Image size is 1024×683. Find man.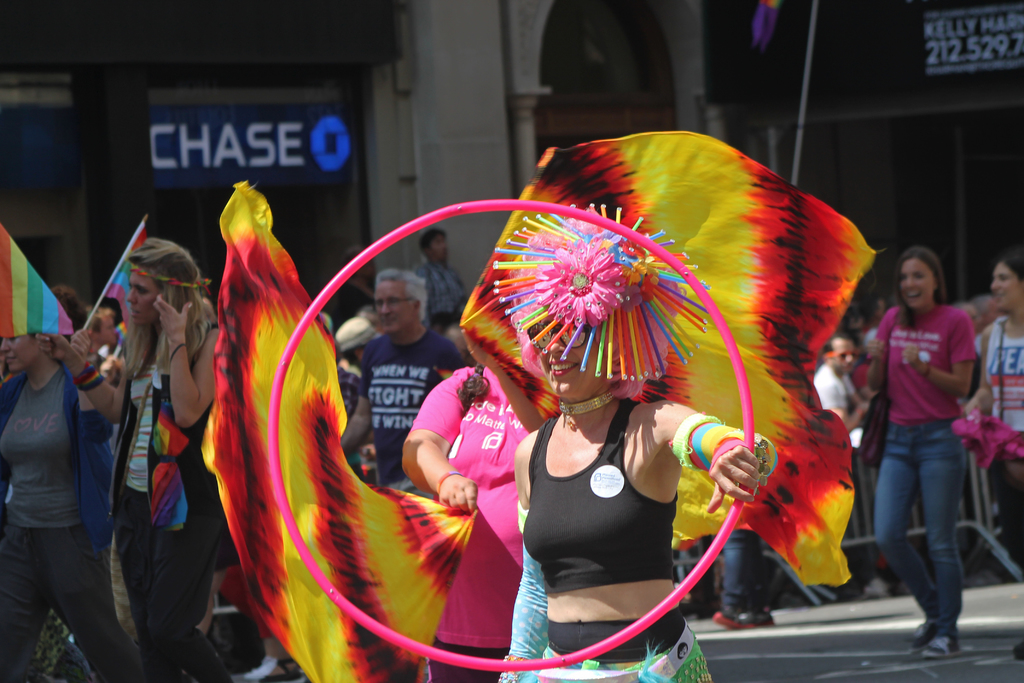
415:218:454:324.
